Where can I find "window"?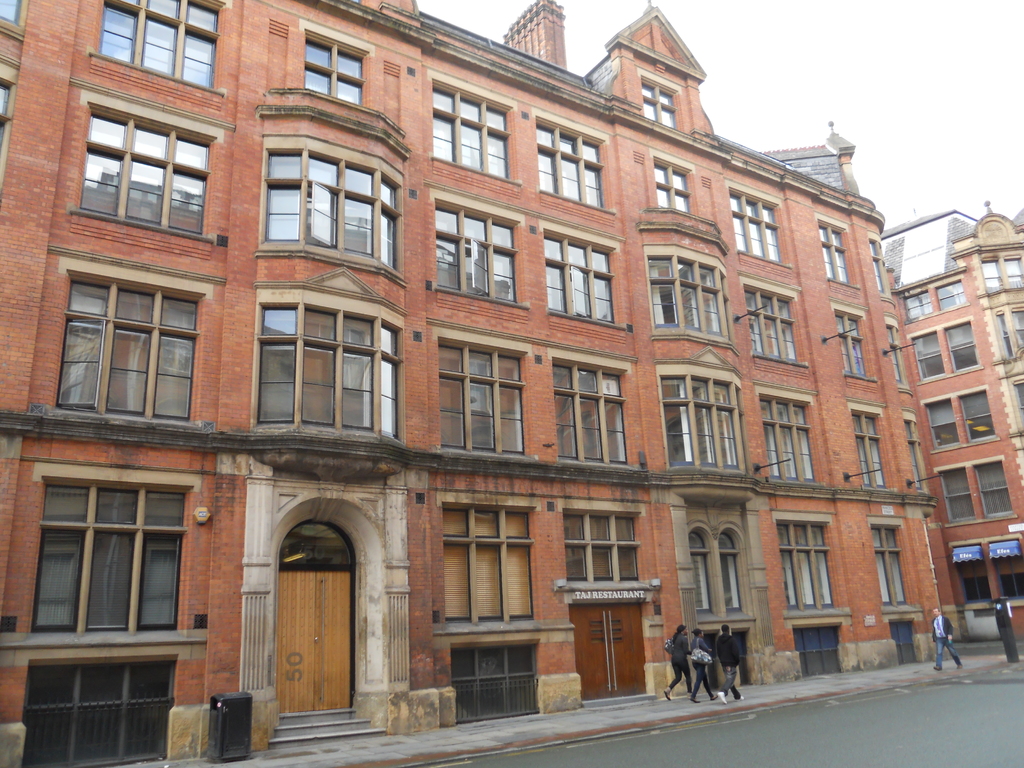
You can find it at [845, 396, 891, 490].
